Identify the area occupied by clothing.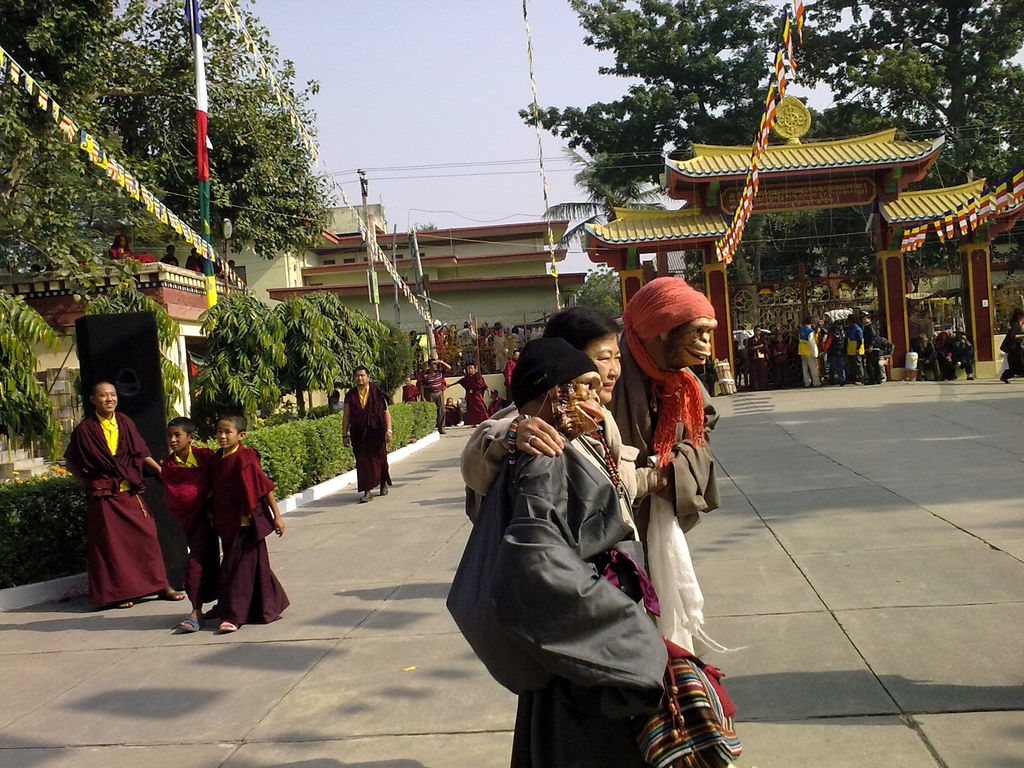
Area: region(1001, 319, 1023, 377).
